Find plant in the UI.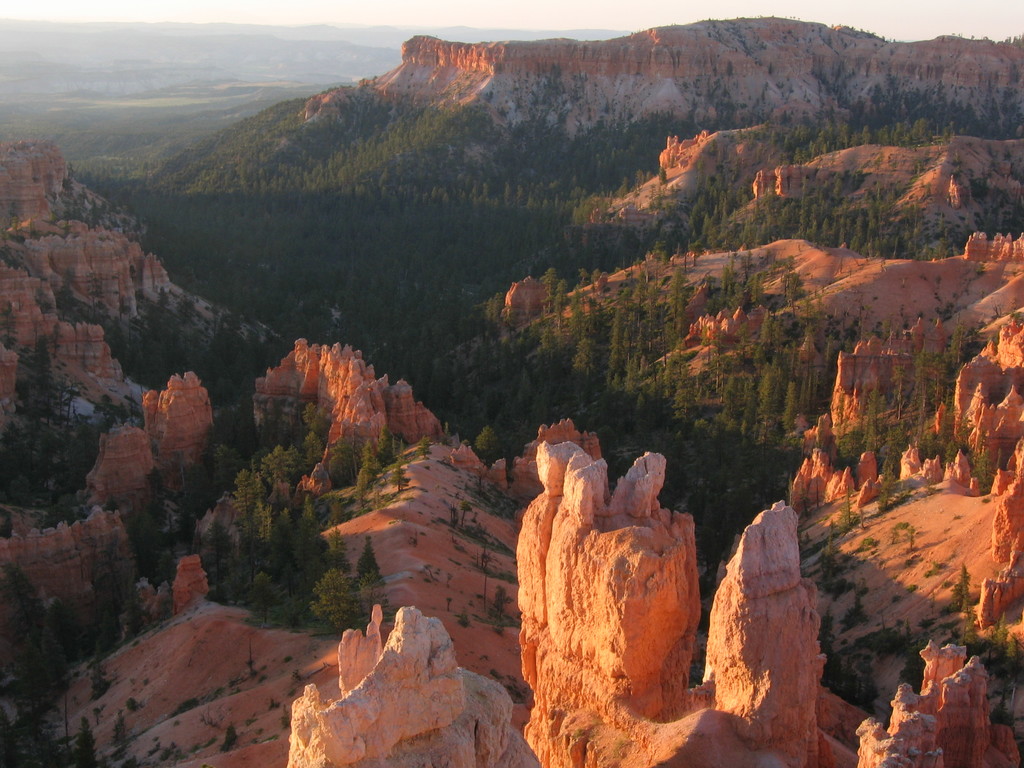
UI element at <region>244, 657, 255, 675</region>.
